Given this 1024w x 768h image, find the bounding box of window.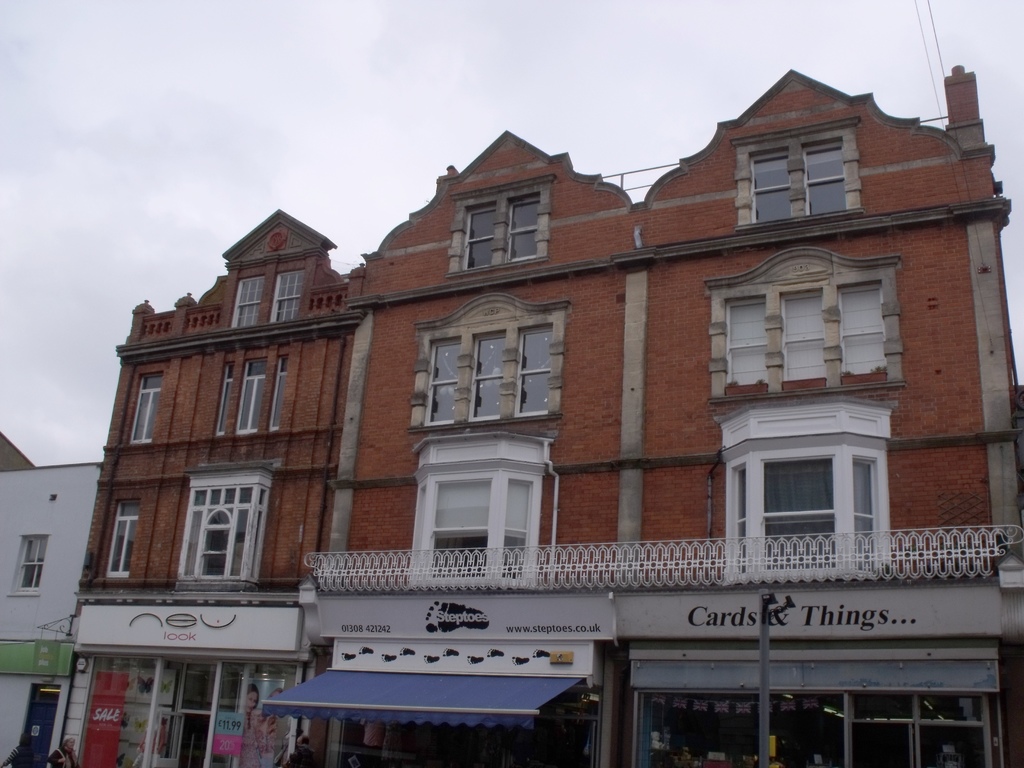
[left=730, top=118, right=864, bottom=234].
